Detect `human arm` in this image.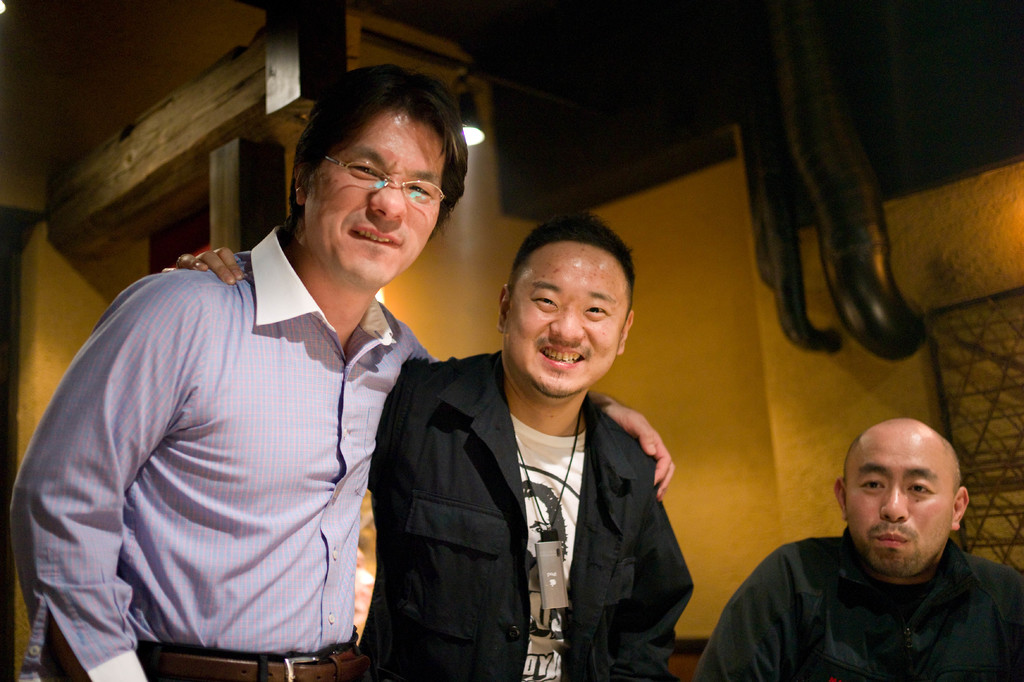
Detection: rect(0, 282, 186, 678).
